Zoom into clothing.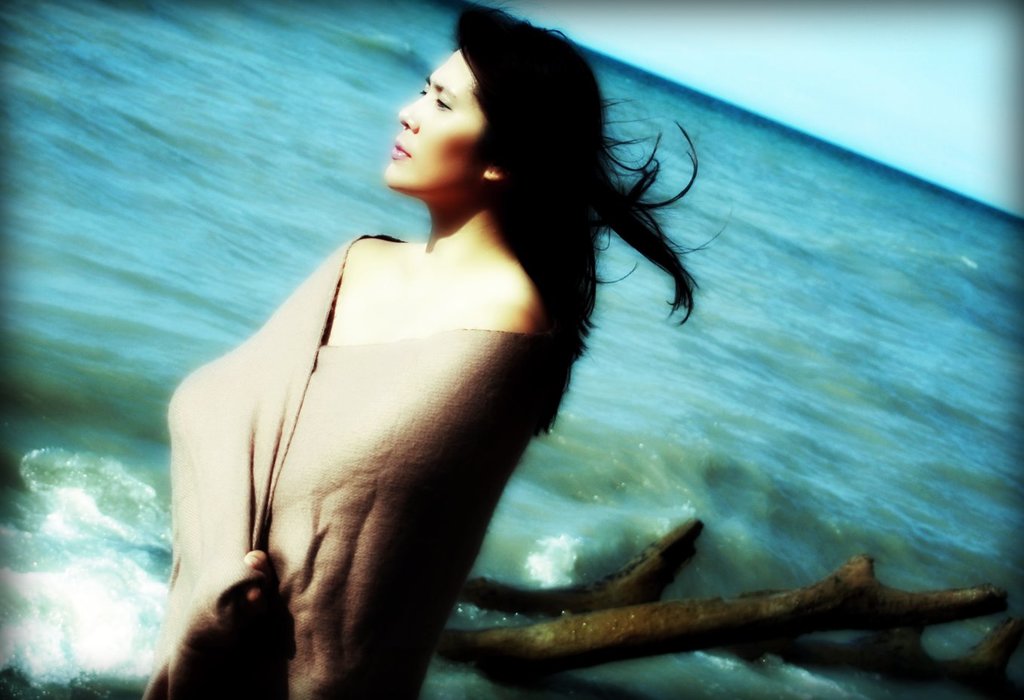
Zoom target: 157/187/618/640.
